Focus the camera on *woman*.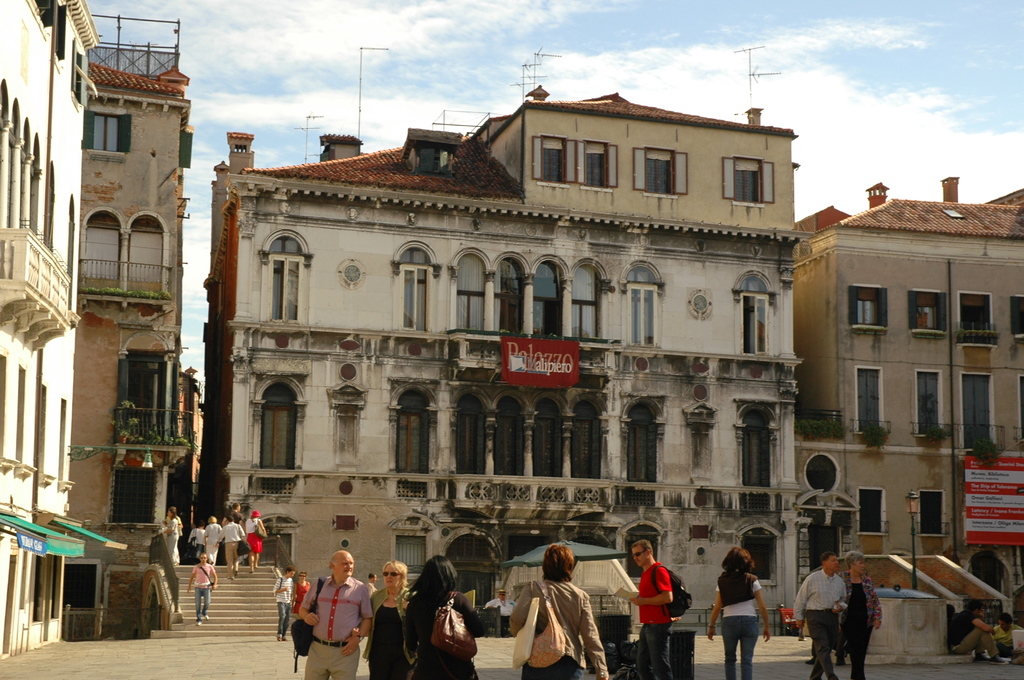
Focus region: detection(163, 508, 177, 559).
